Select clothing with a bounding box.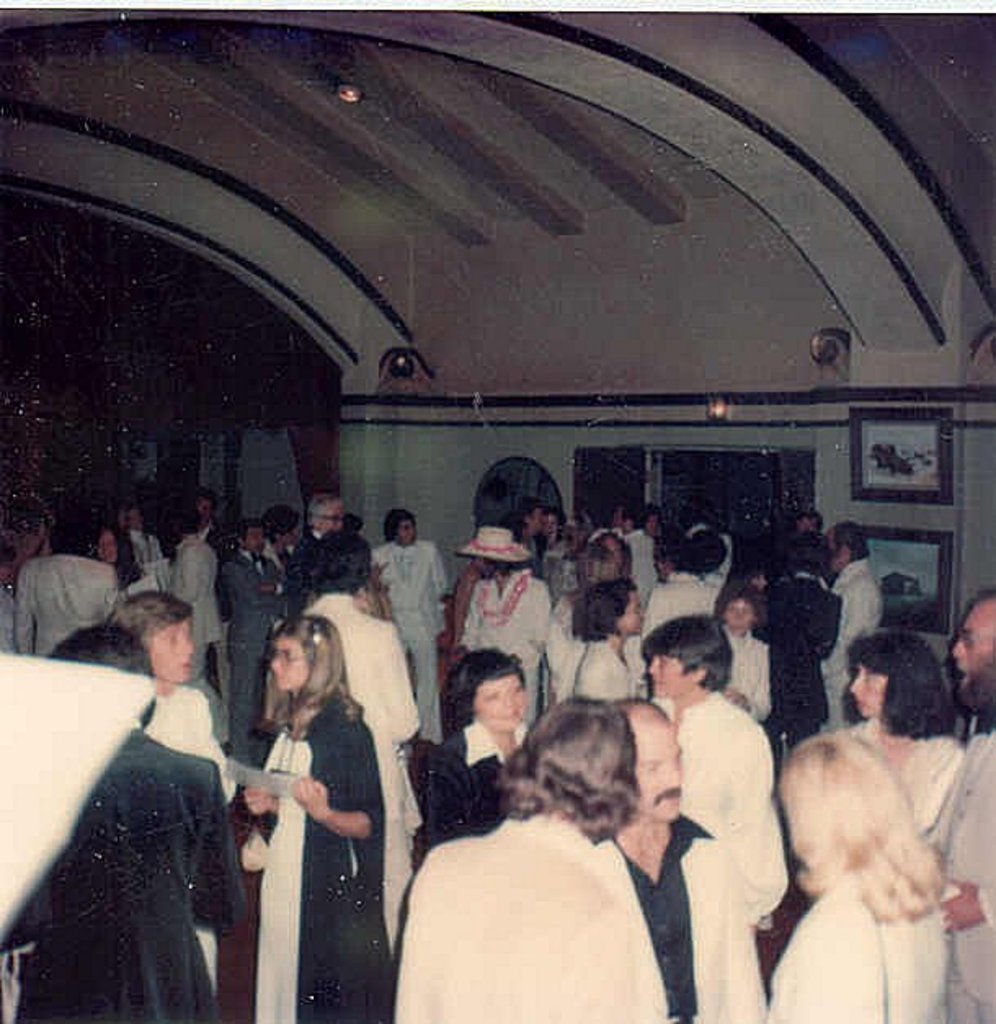
locate(207, 684, 390, 1022).
